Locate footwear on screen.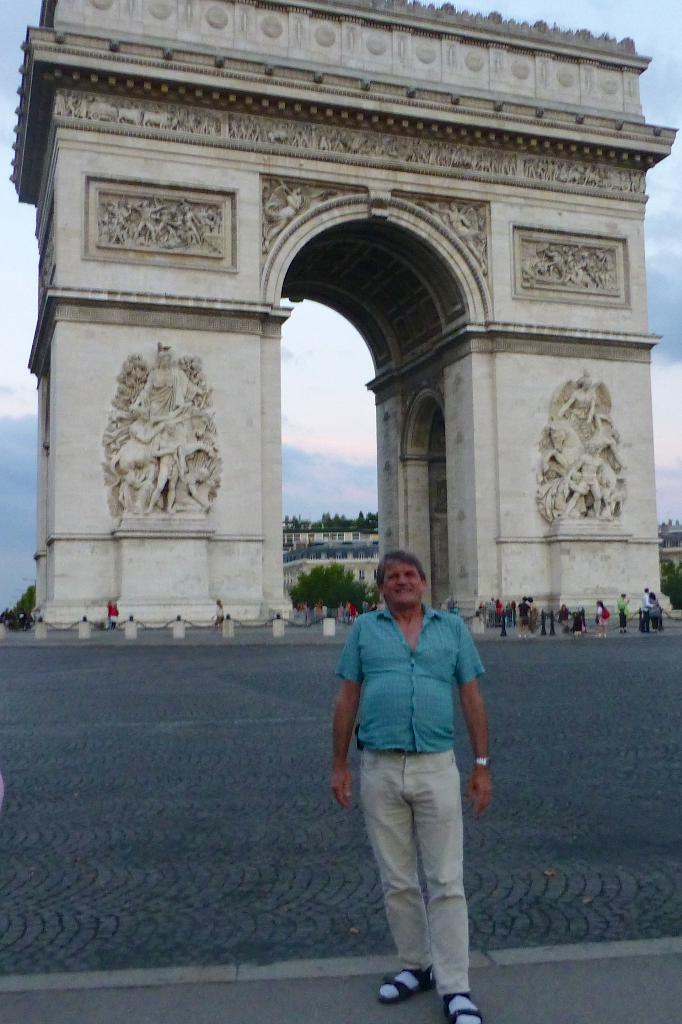
On screen at box=[440, 993, 482, 1023].
